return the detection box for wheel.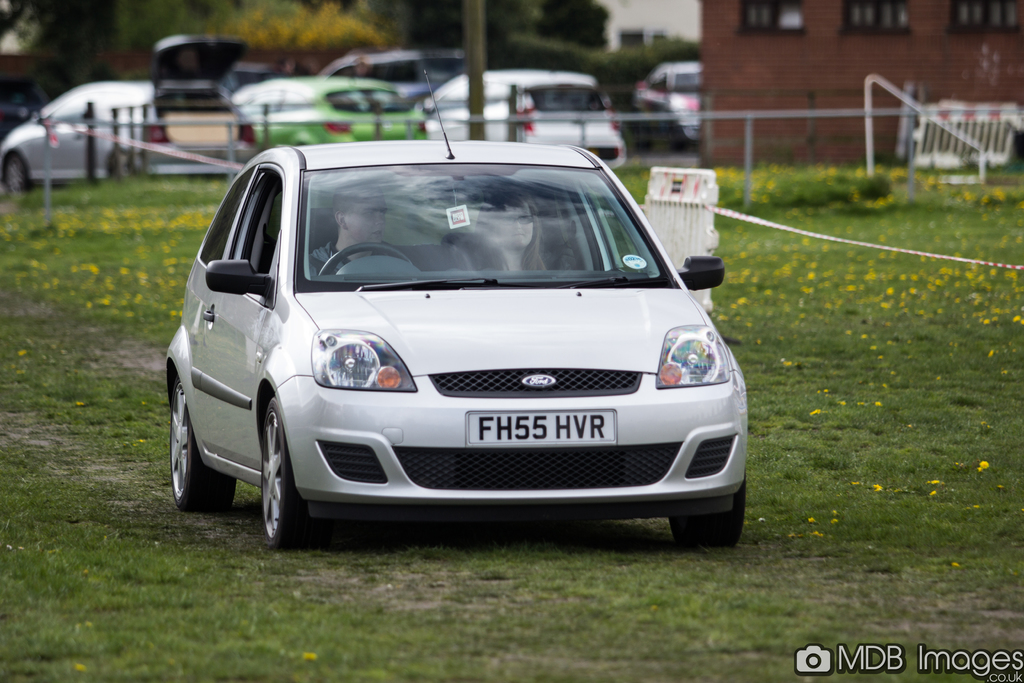
bbox(170, 375, 234, 511).
